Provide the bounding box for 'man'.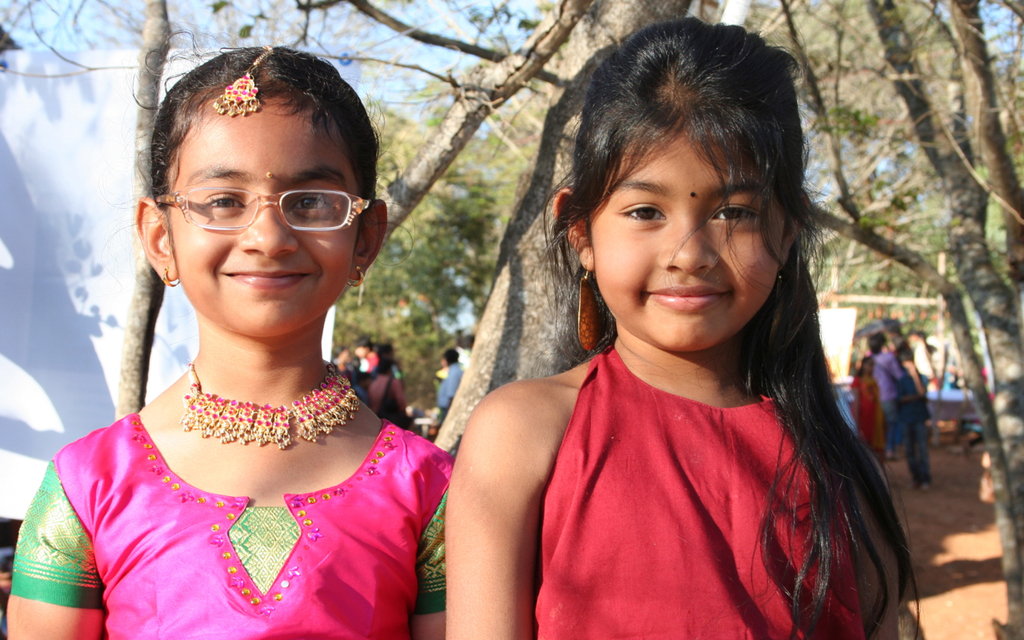
(left=437, top=346, right=462, bottom=425).
